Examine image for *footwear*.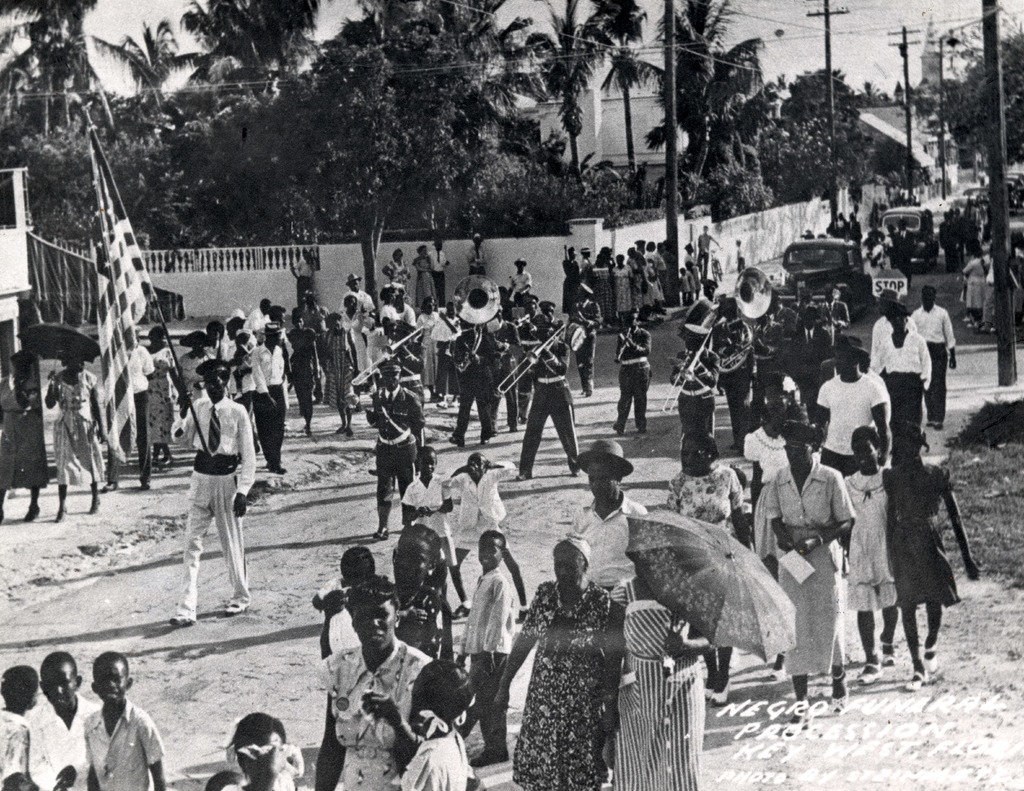
Examination result: region(268, 462, 287, 472).
